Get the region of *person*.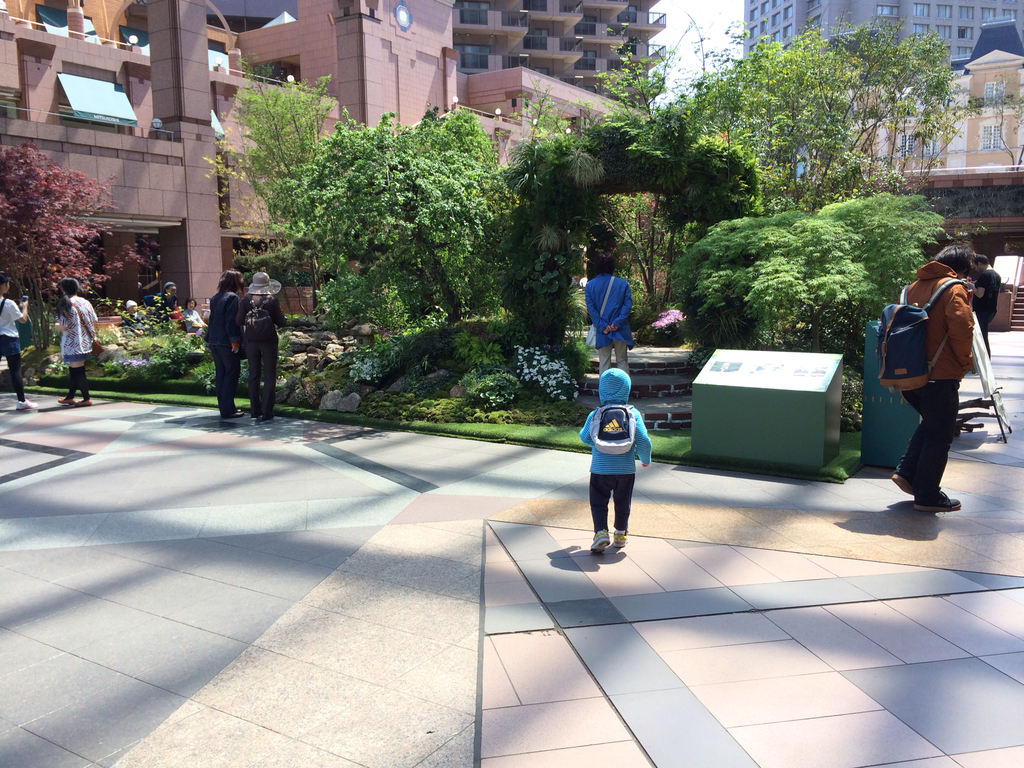
pyautogui.locateOnScreen(235, 266, 288, 419).
